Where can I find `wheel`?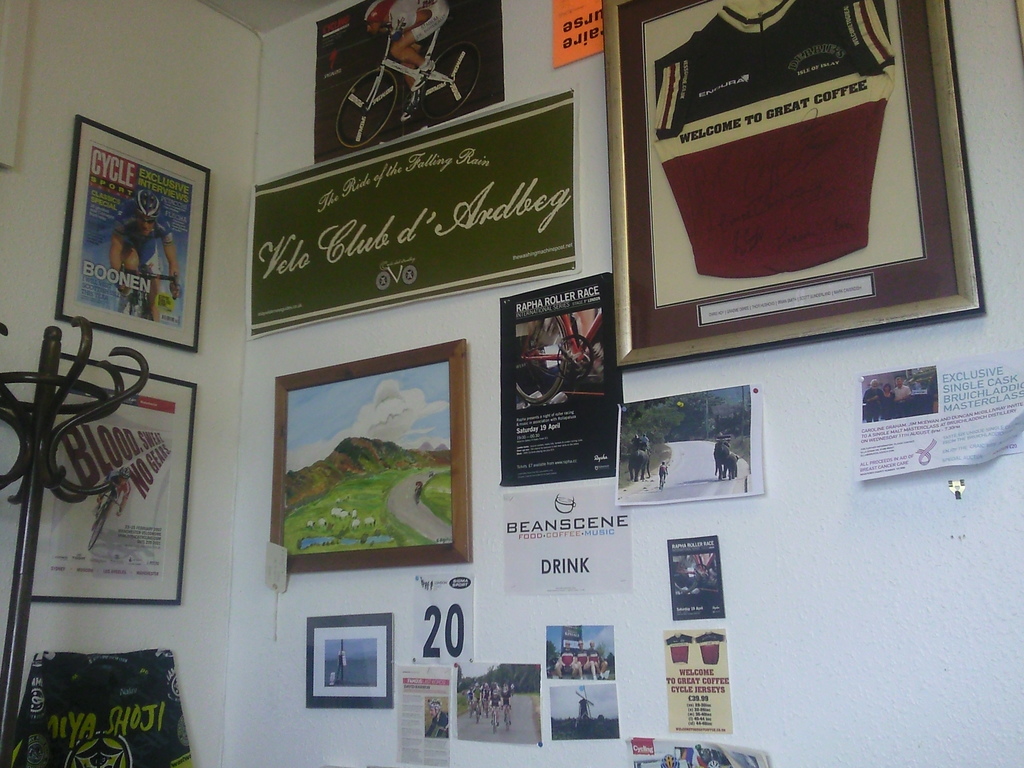
You can find it at <bbox>420, 42, 486, 118</bbox>.
